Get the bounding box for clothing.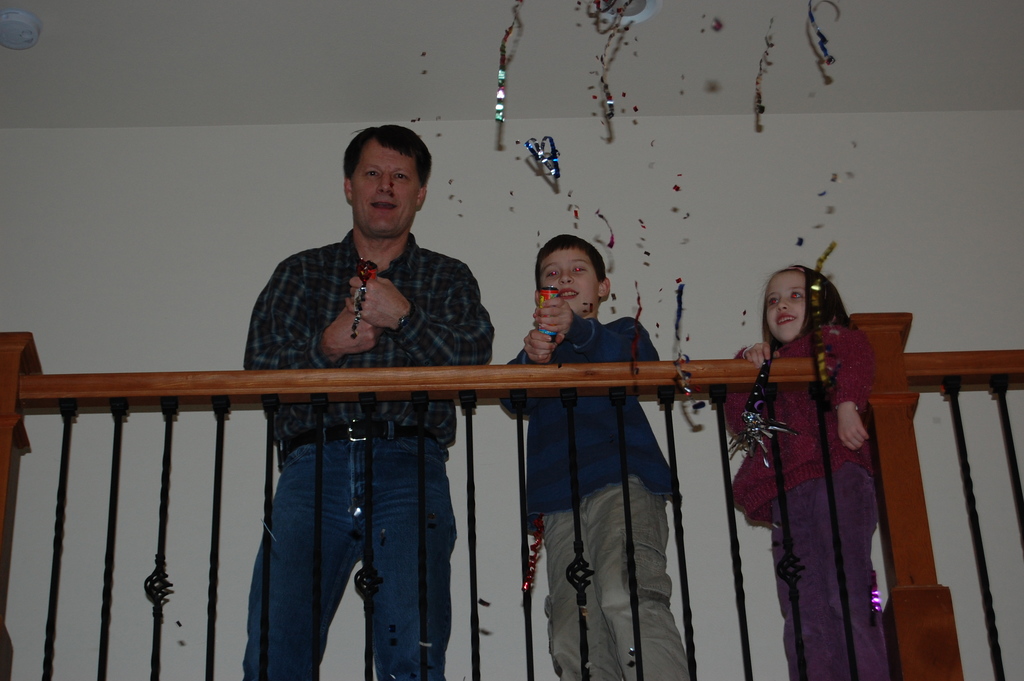
BBox(500, 313, 690, 505).
